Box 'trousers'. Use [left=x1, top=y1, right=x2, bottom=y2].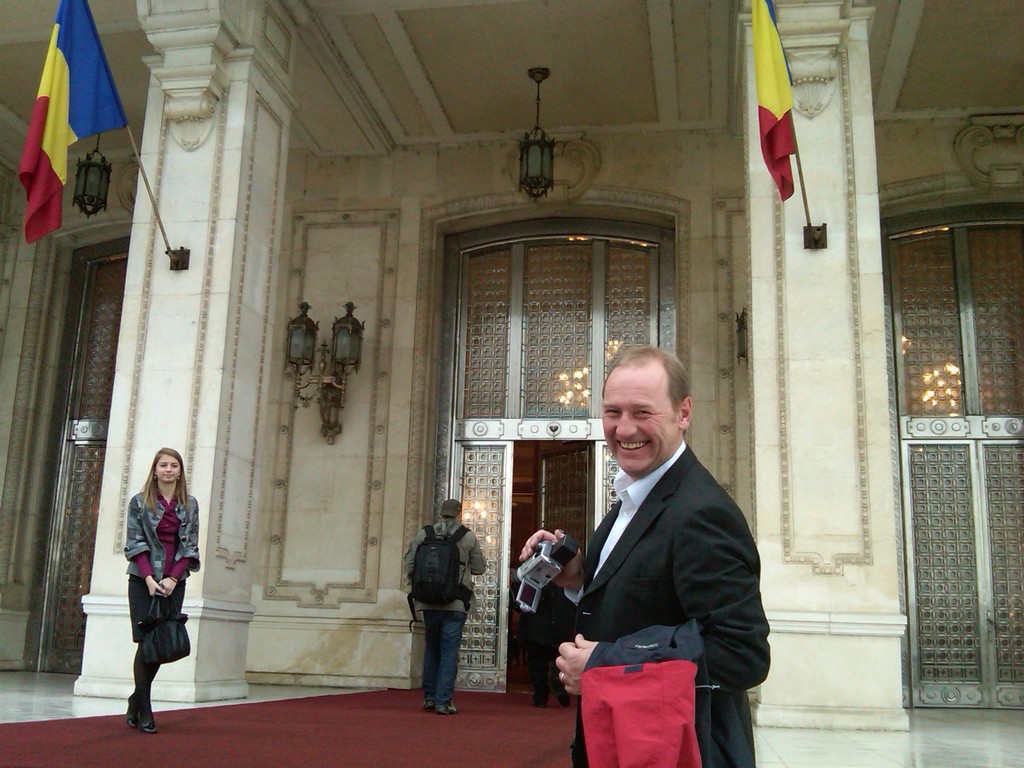
[left=428, top=611, right=466, bottom=712].
